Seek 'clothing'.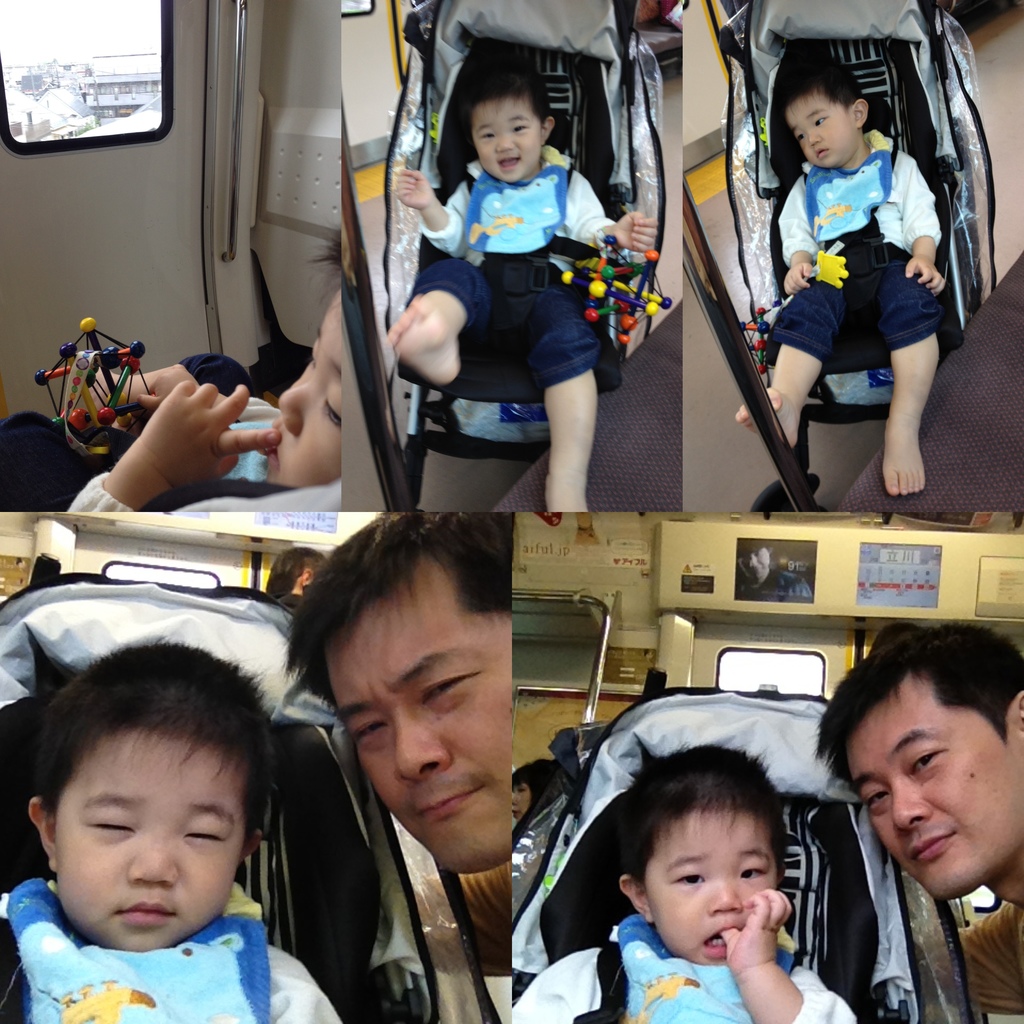
[508,914,858,1023].
